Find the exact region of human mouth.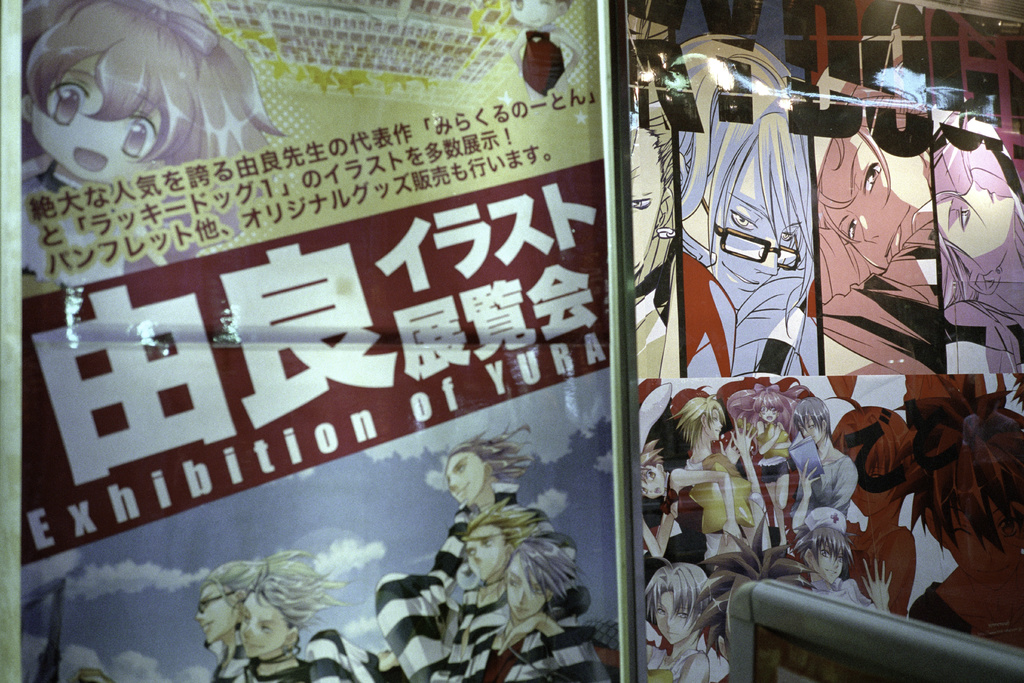
Exact region: detection(724, 263, 760, 292).
